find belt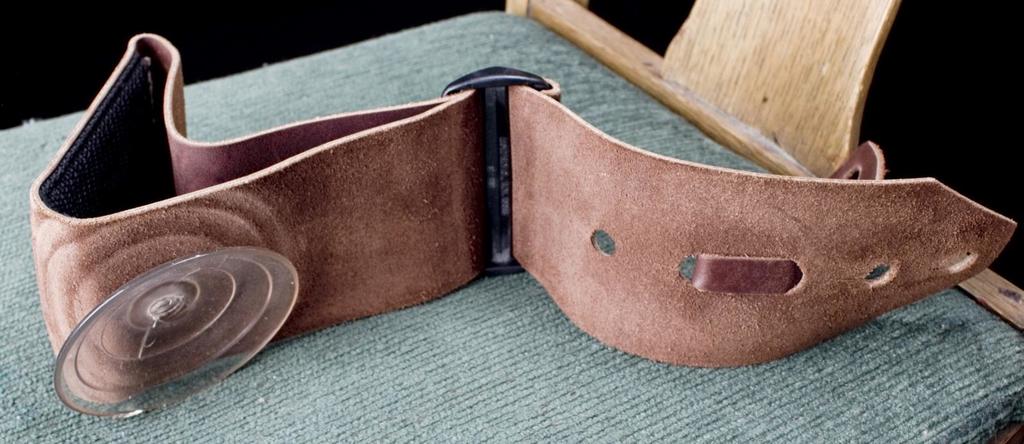
x1=0 y1=35 x2=1023 y2=422
